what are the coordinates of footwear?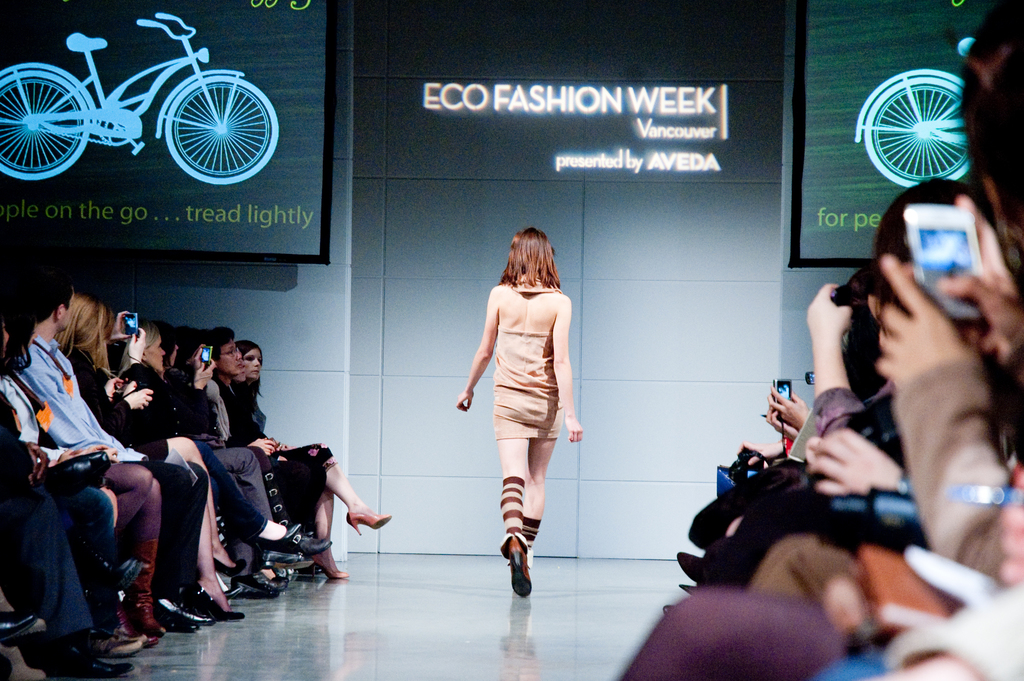
BBox(513, 536, 531, 600).
